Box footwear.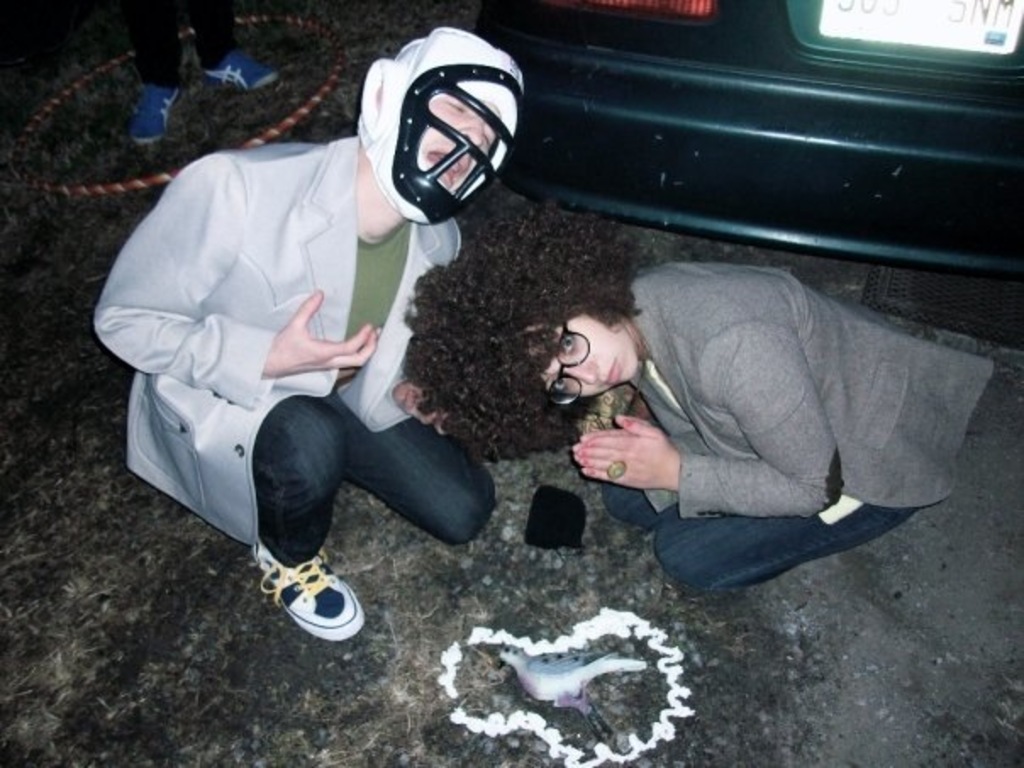
select_region(131, 85, 183, 144).
